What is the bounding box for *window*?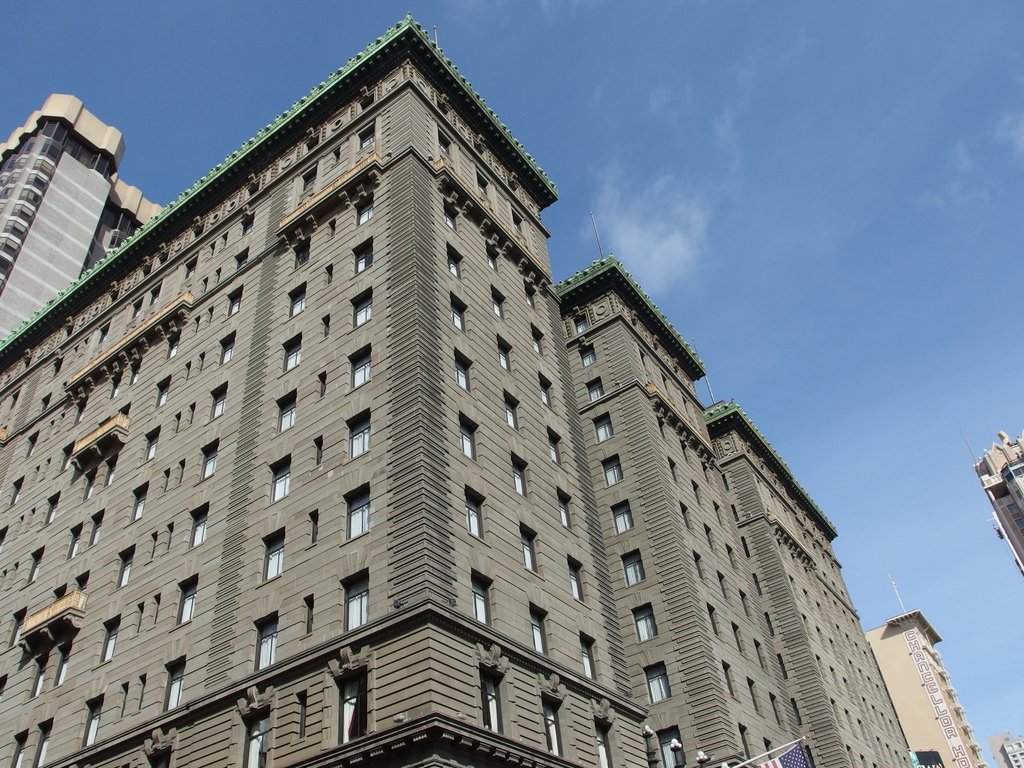
x1=540 y1=694 x2=566 y2=758.
